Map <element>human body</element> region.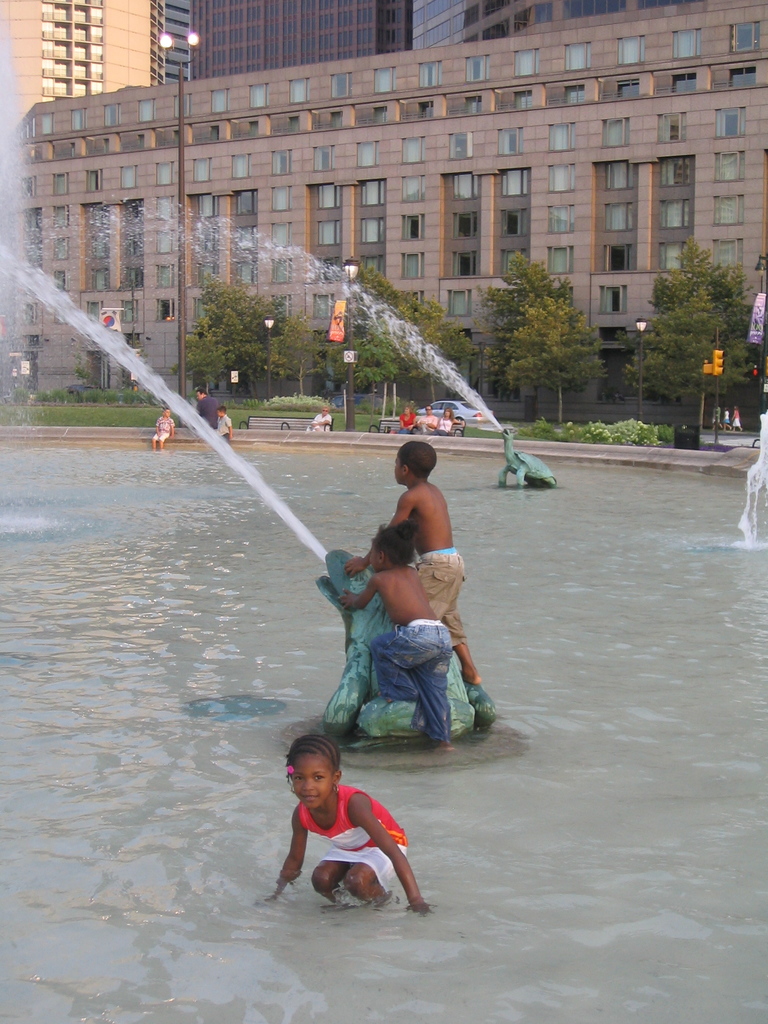
Mapped to [433, 412, 456, 433].
